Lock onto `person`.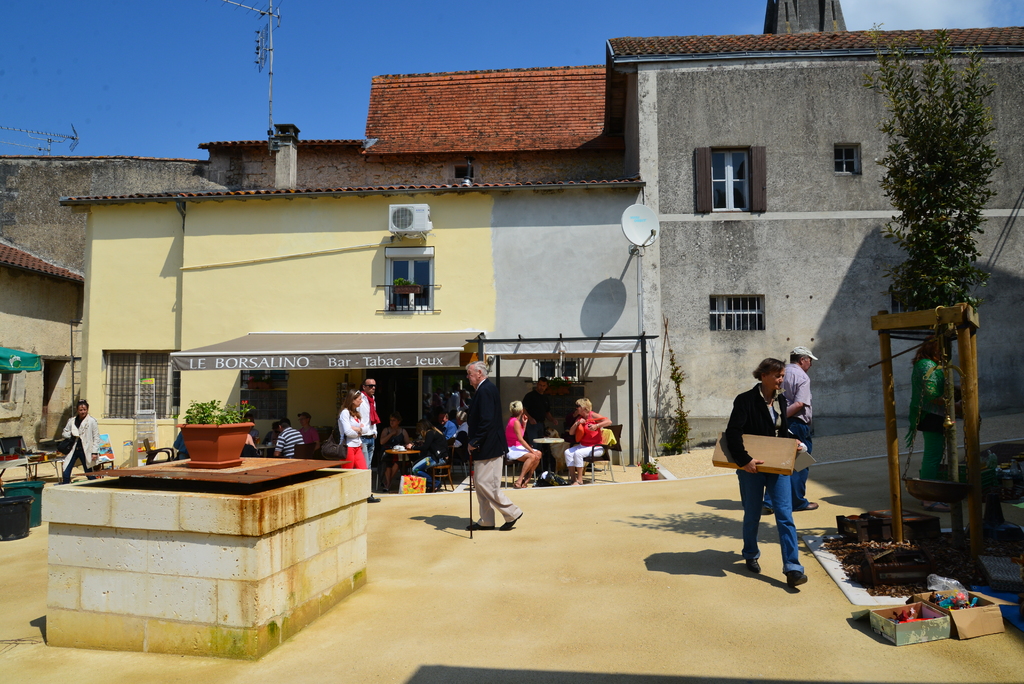
Locked: [241,423,260,457].
